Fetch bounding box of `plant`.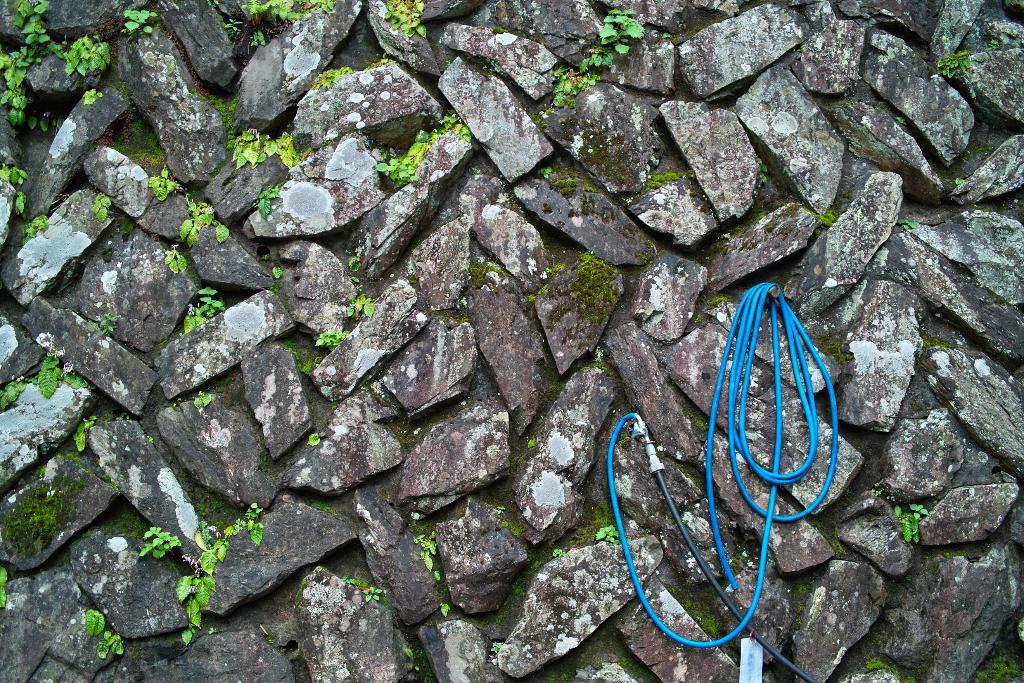
Bbox: 528,439,536,449.
